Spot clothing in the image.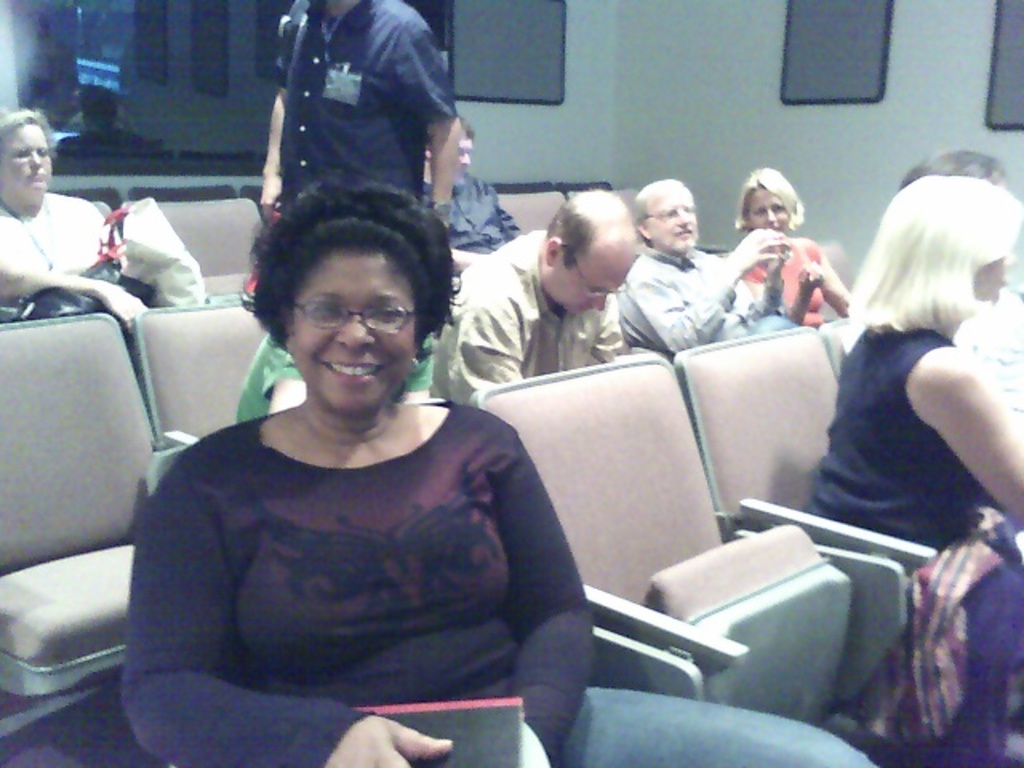
clothing found at crop(616, 248, 773, 355).
